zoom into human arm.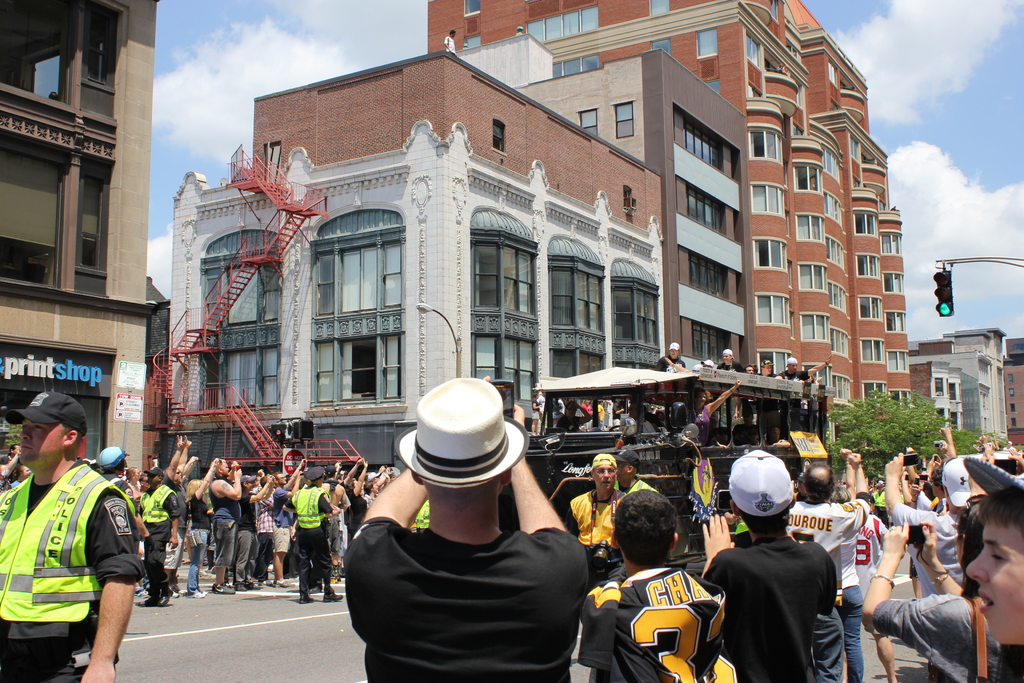
Zoom target: <box>248,470,277,509</box>.
